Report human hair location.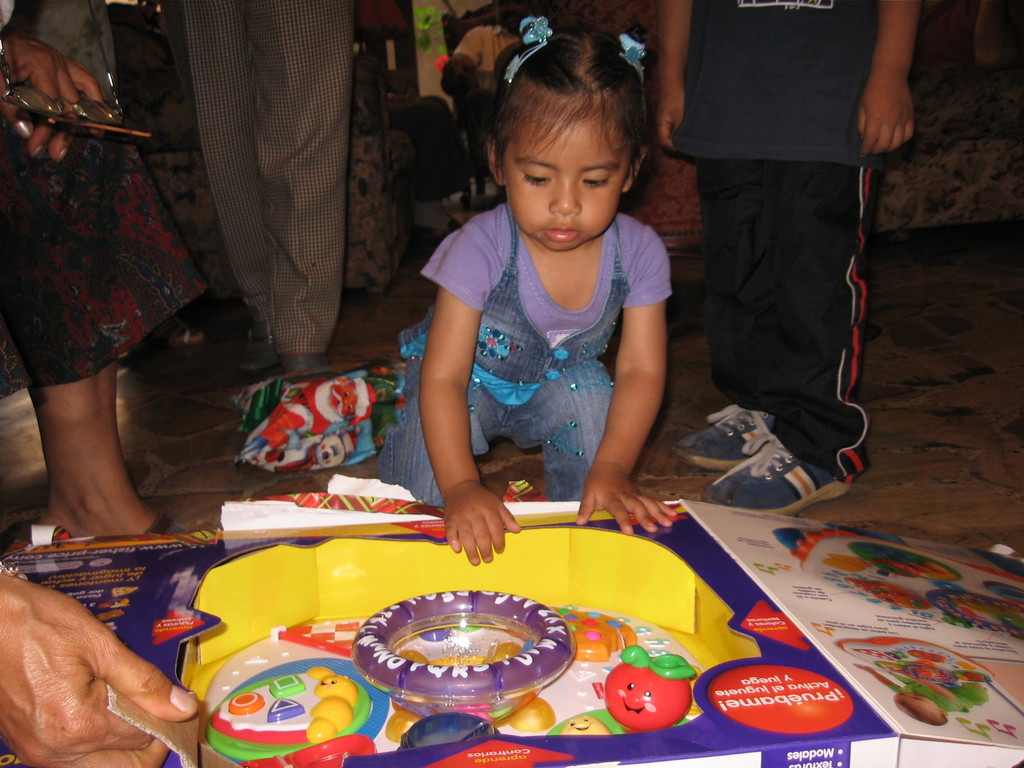
Report: {"left": 489, "top": 22, "right": 666, "bottom": 175}.
